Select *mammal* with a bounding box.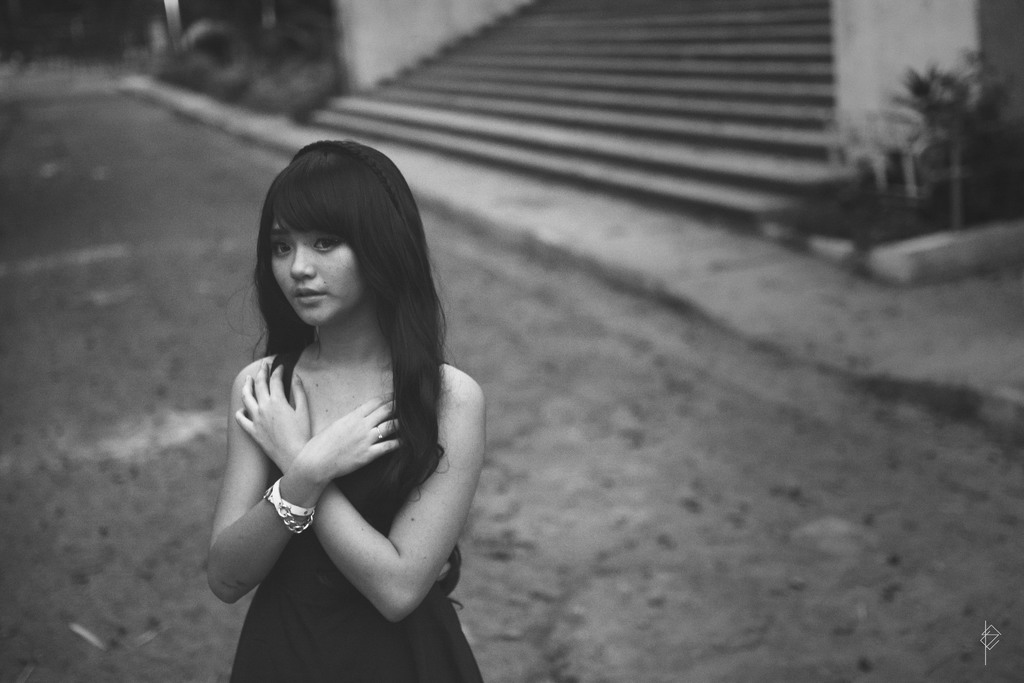
(203,139,488,682).
